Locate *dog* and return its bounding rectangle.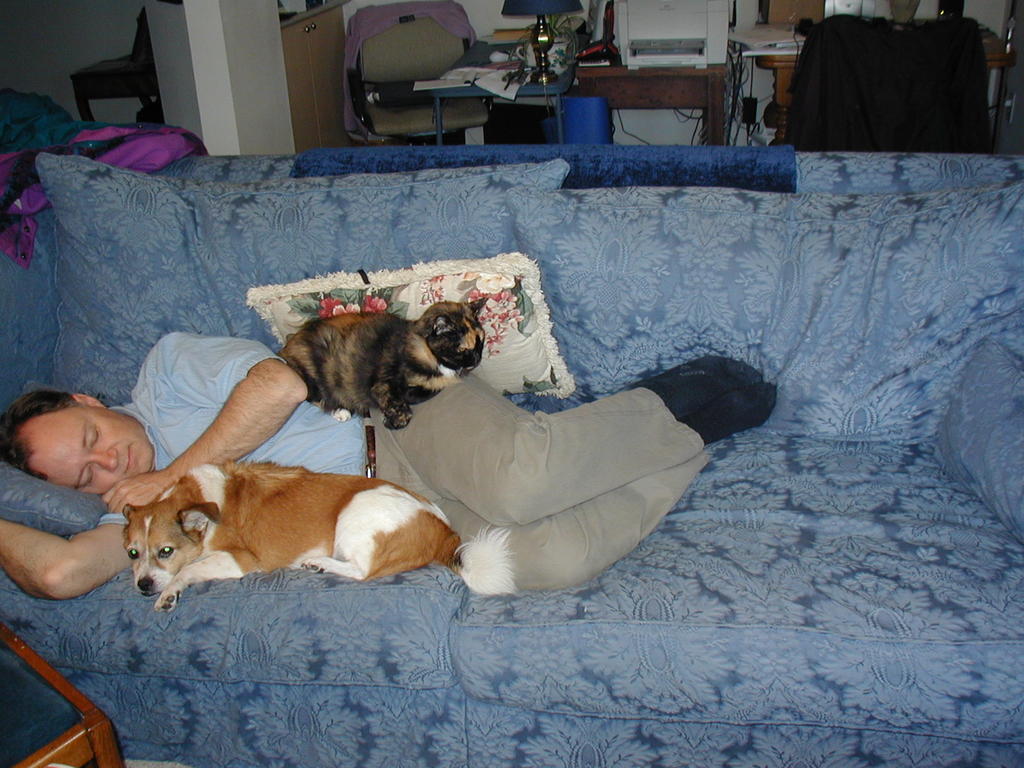
{"x1": 274, "y1": 301, "x2": 491, "y2": 430}.
